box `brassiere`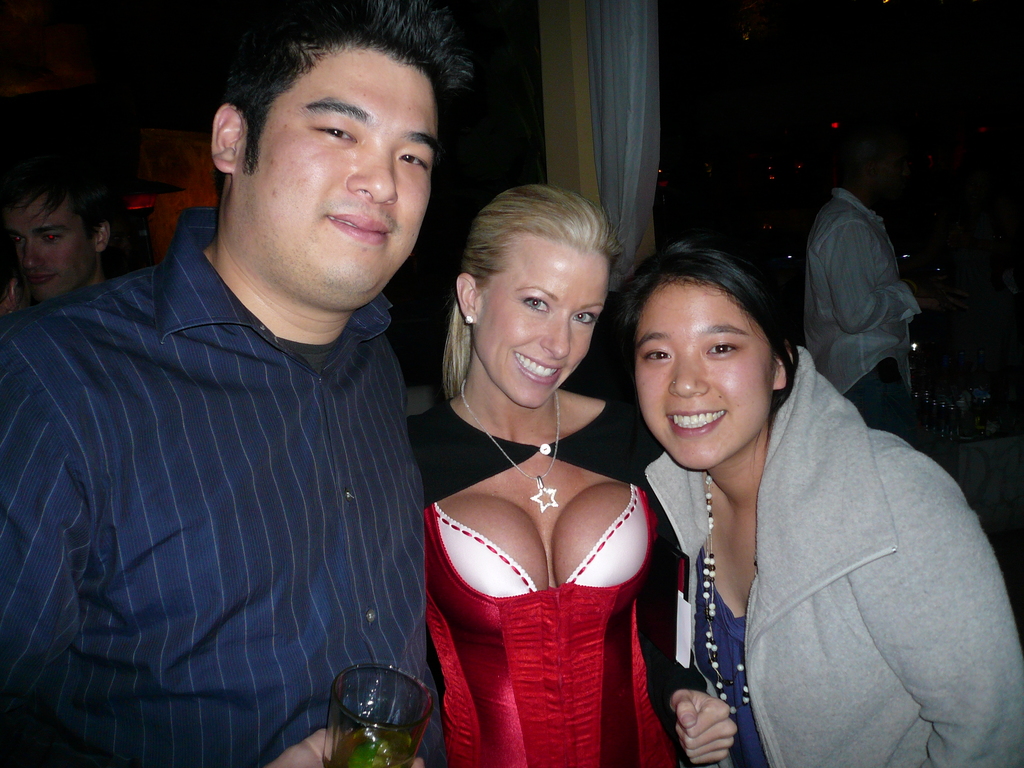
l=438, t=482, r=650, b=600
